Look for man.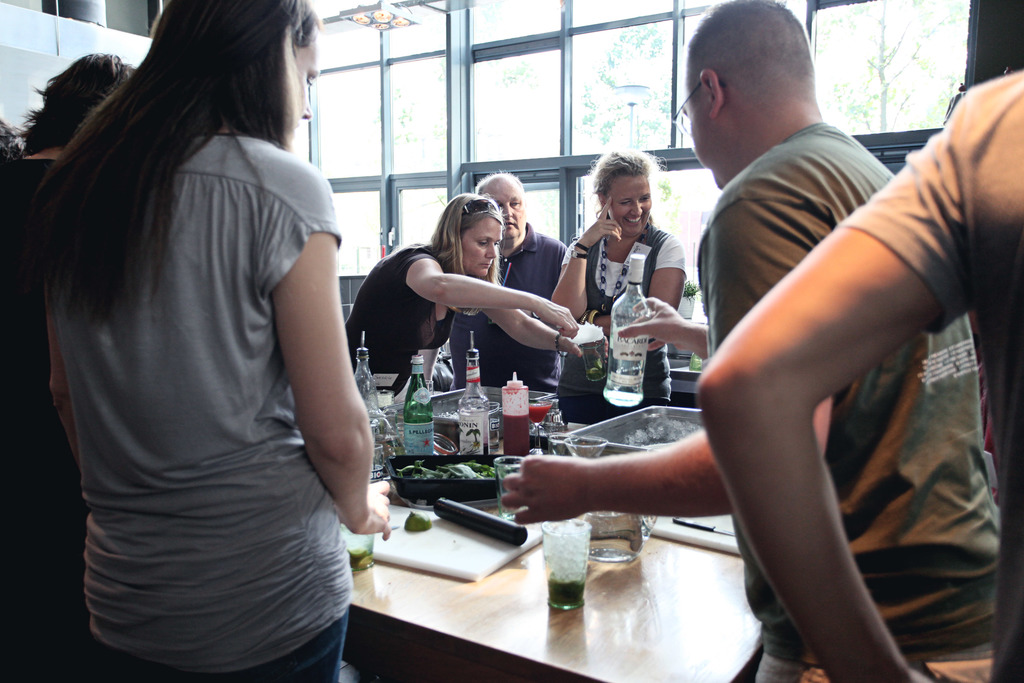
Found: BBox(692, 69, 1023, 682).
